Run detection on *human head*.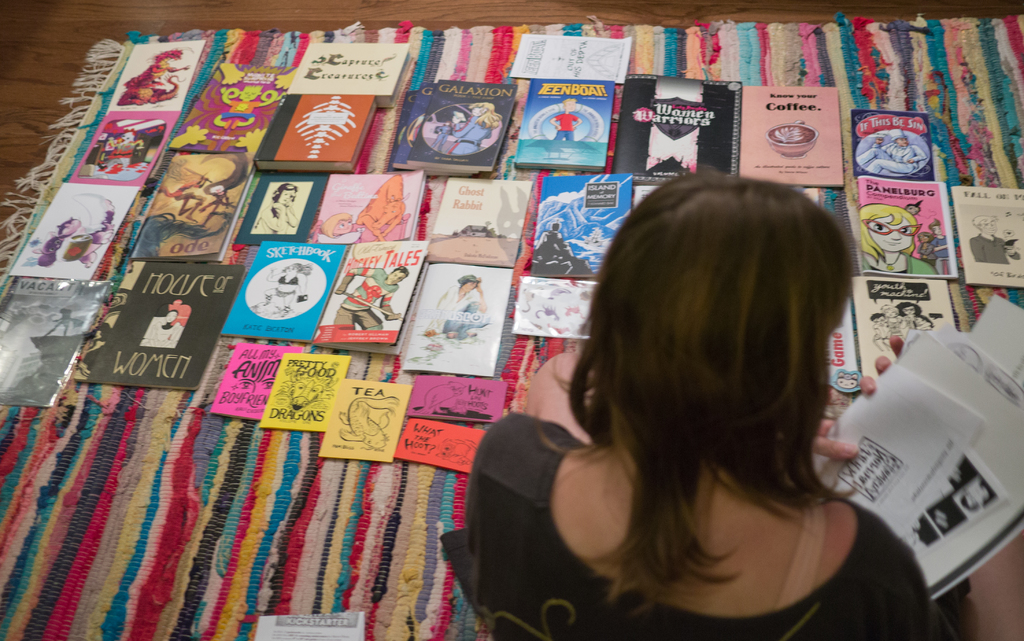
Result: l=882, t=306, r=902, b=319.
